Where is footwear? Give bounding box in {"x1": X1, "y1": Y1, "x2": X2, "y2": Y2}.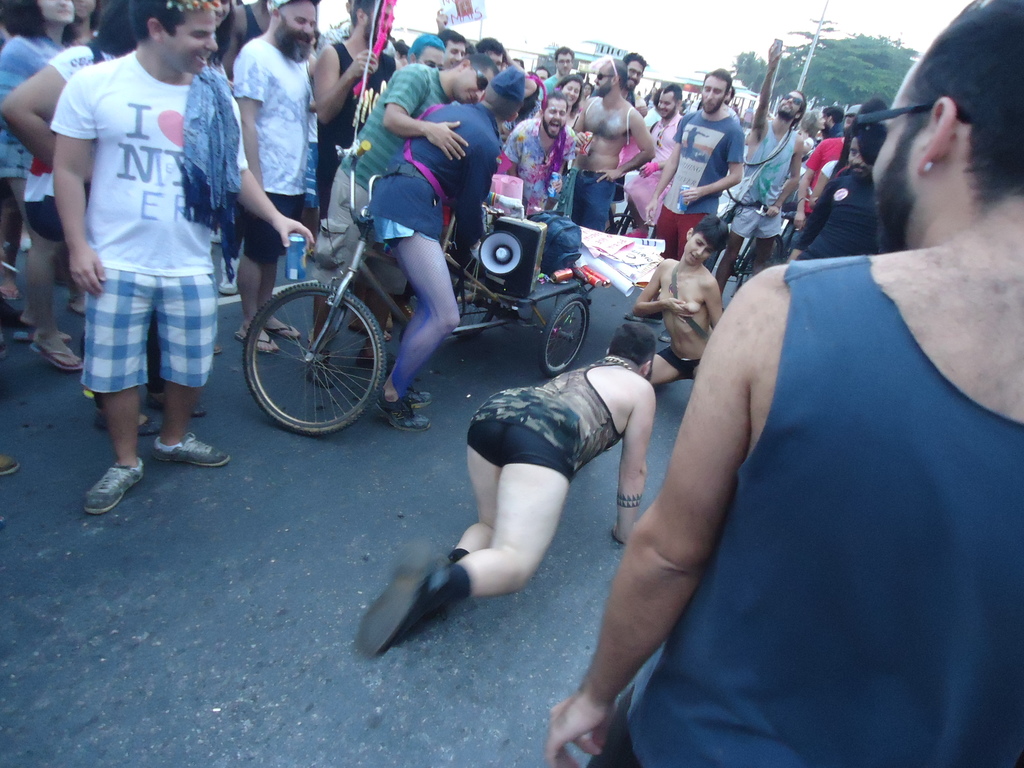
{"x1": 268, "y1": 321, "x2": 308, "y2": 342}.
